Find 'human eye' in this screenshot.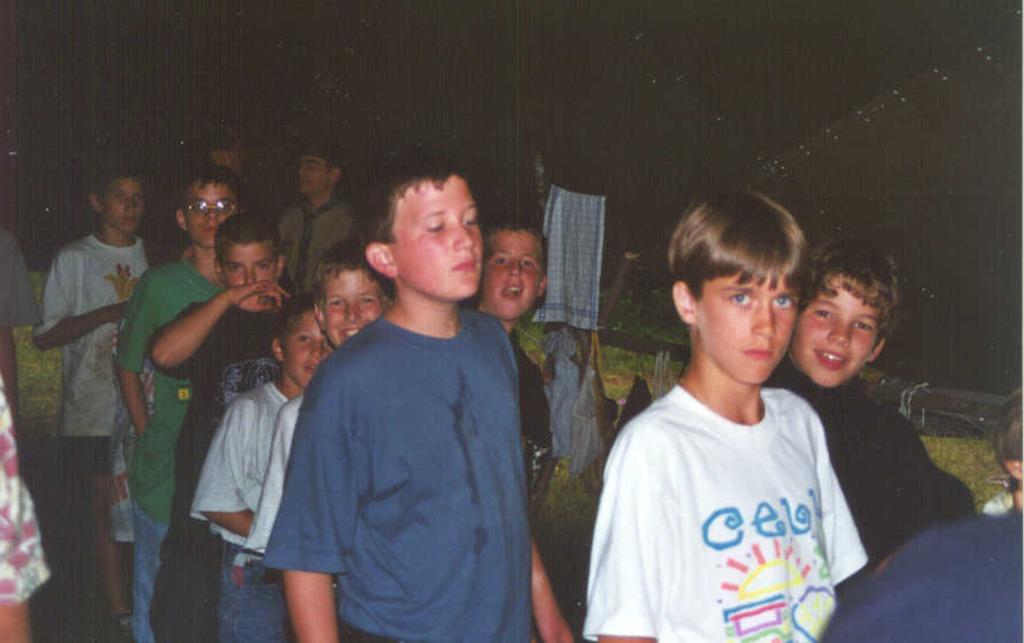
The bounding box for 'human eye' is 520/258/539/271.
